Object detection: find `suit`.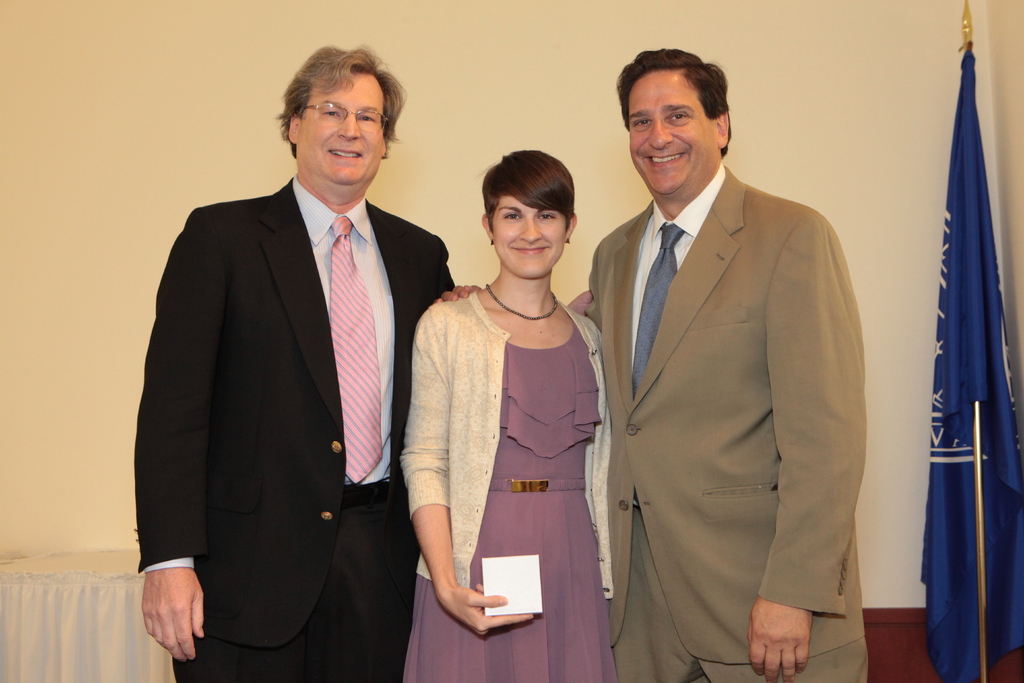
Rect(132, 51, 434, 680).
